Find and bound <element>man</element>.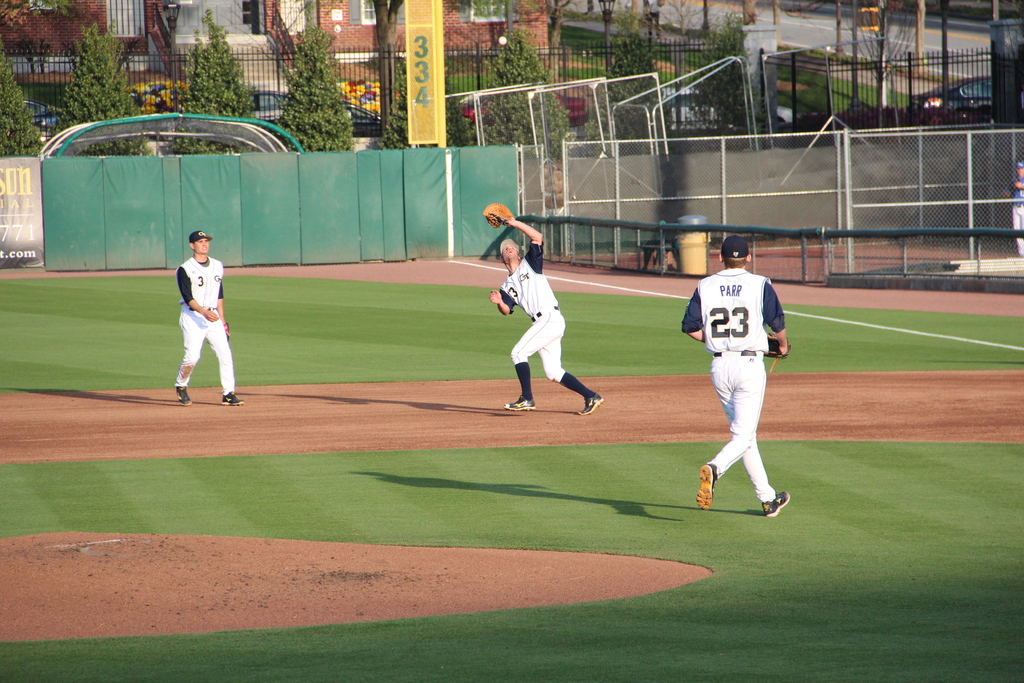
Bound: pyautogui.locateOnScreen(485, 199, 604, 417).
